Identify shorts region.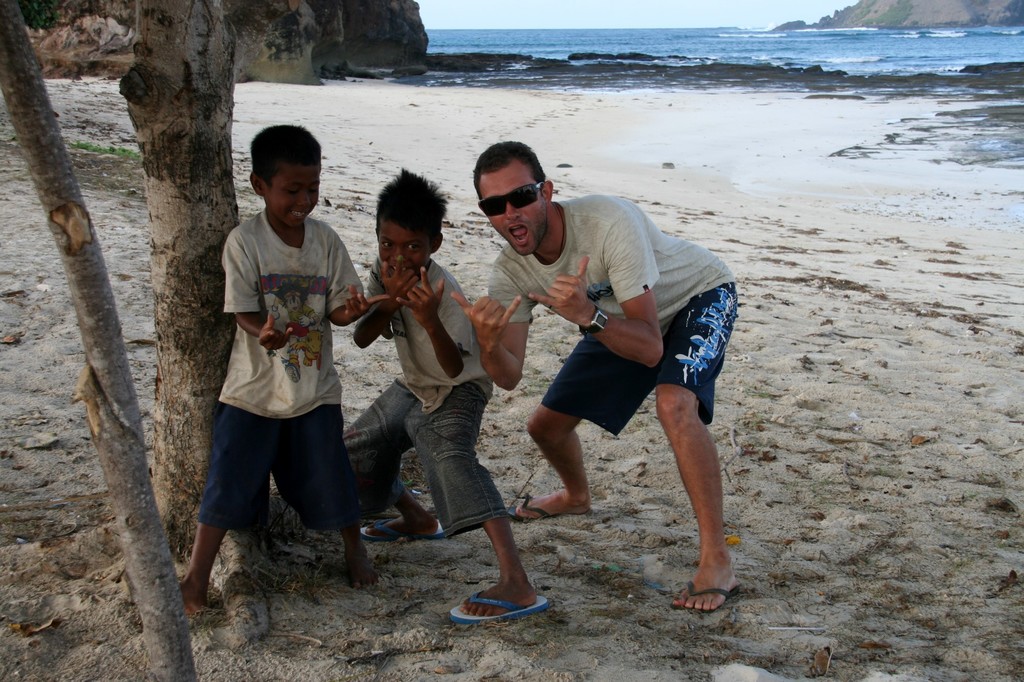
Region: <region>196, 385, 342, 539</region>.
